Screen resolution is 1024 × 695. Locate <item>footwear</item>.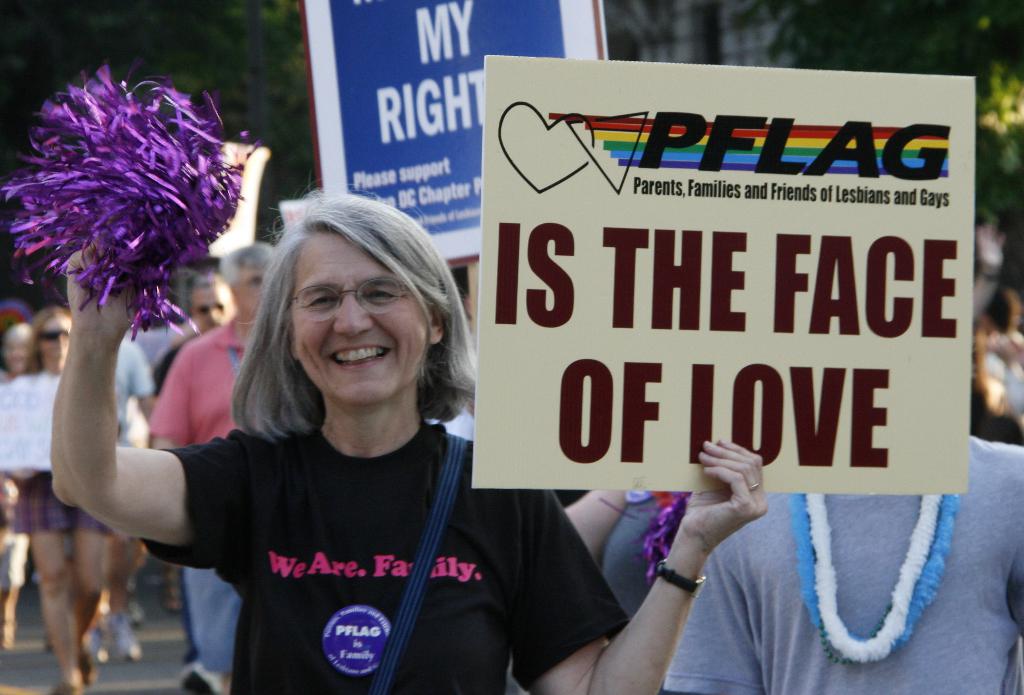
rect(54, 678, 84, 694).
